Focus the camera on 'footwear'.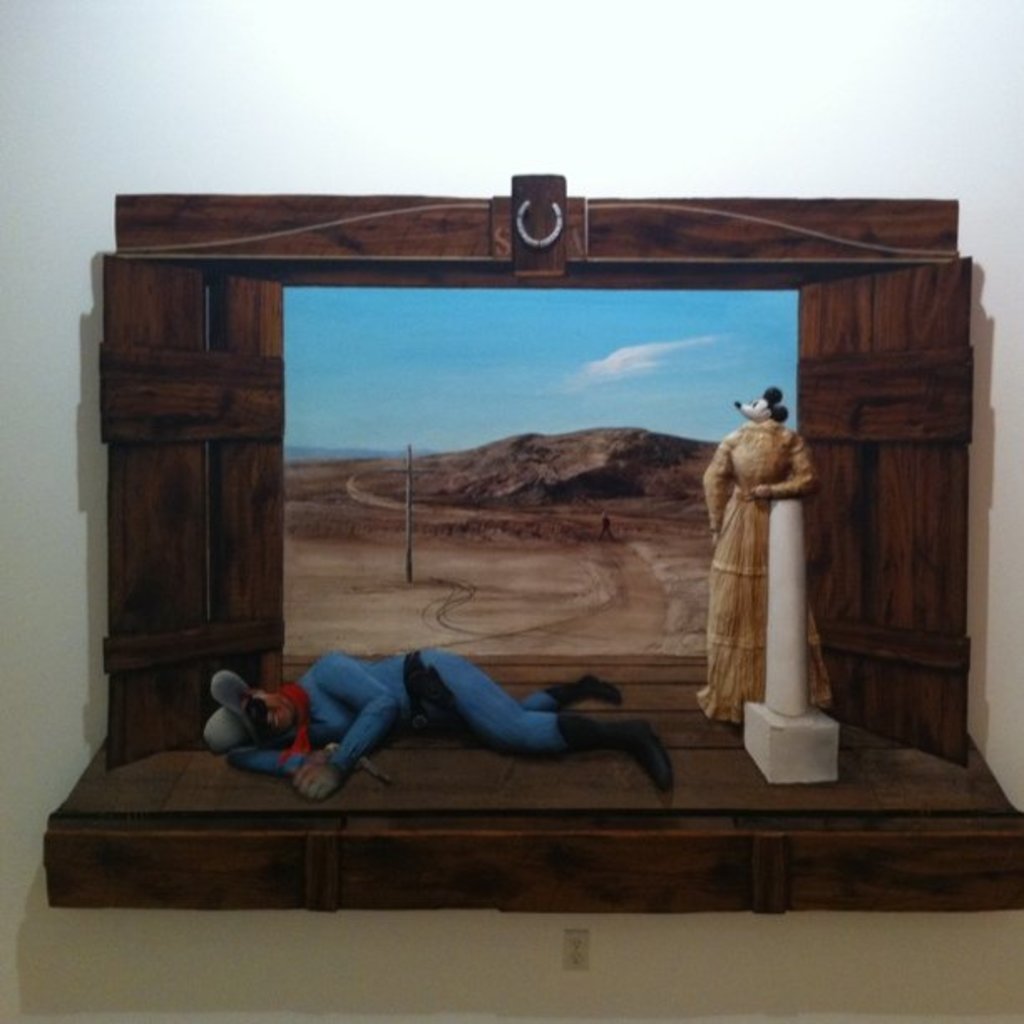
Focus region: rect(545, 673, 622, 704).
